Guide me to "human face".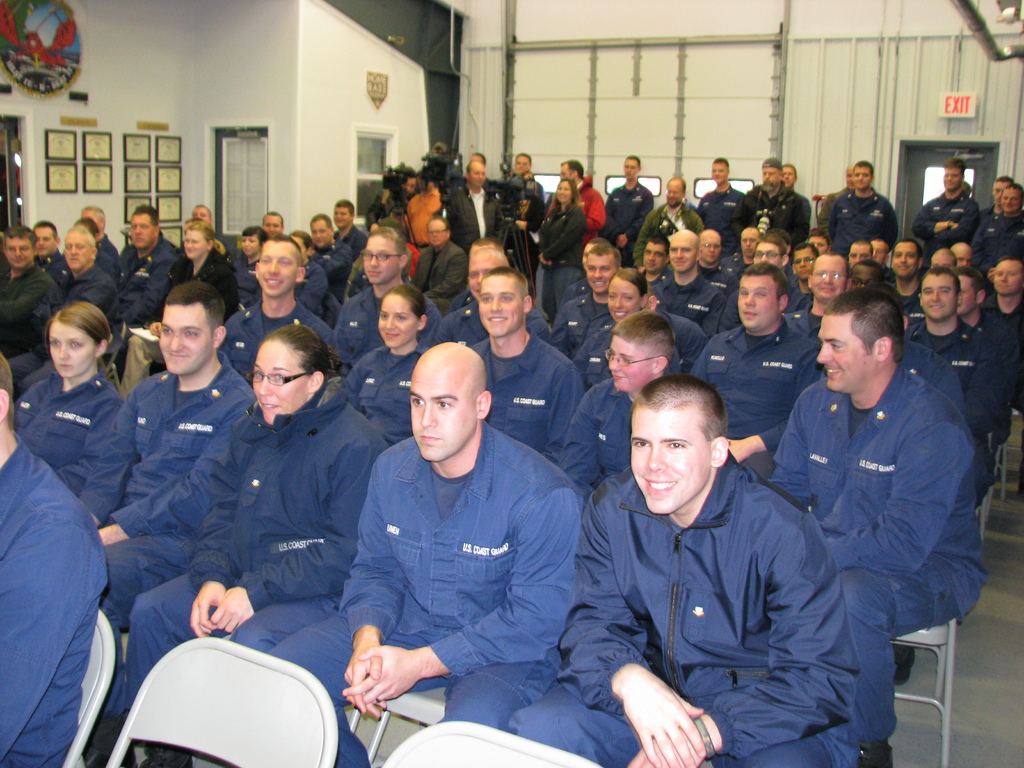
Guidance: <bbox>408, 374, 475, 461</bbox>.
